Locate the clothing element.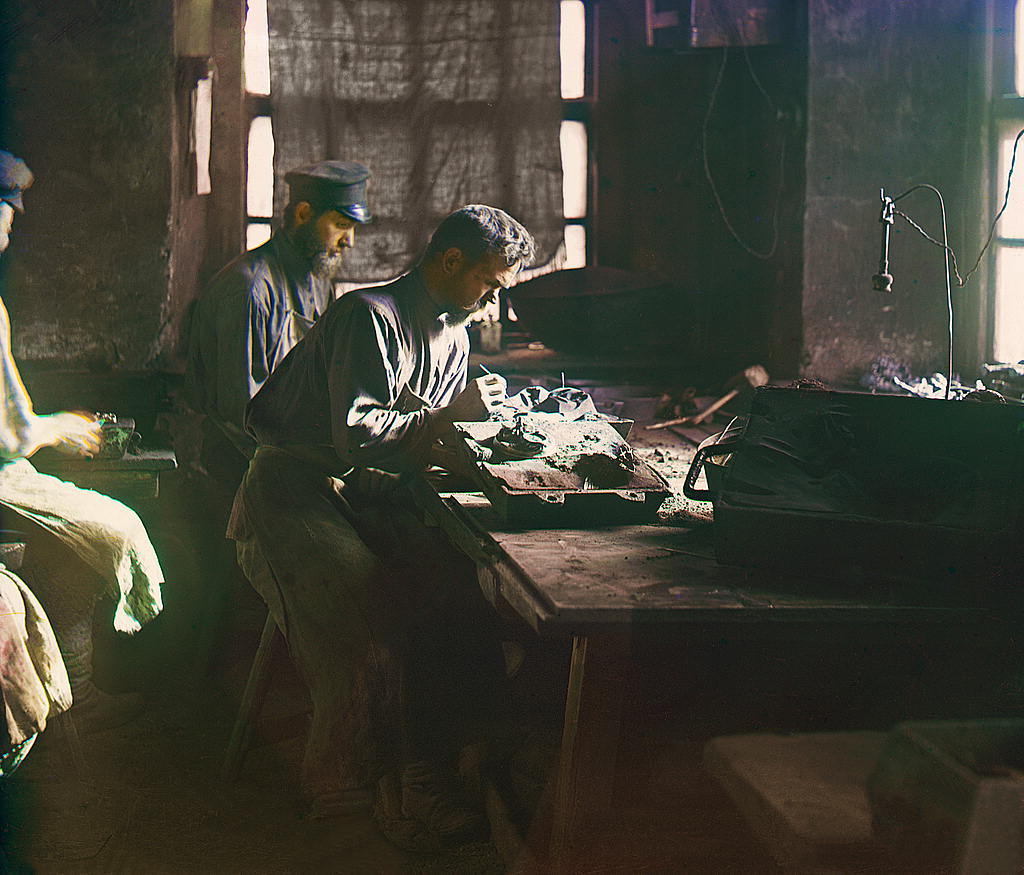
Element bbox: [234, 256, 498, 797].
